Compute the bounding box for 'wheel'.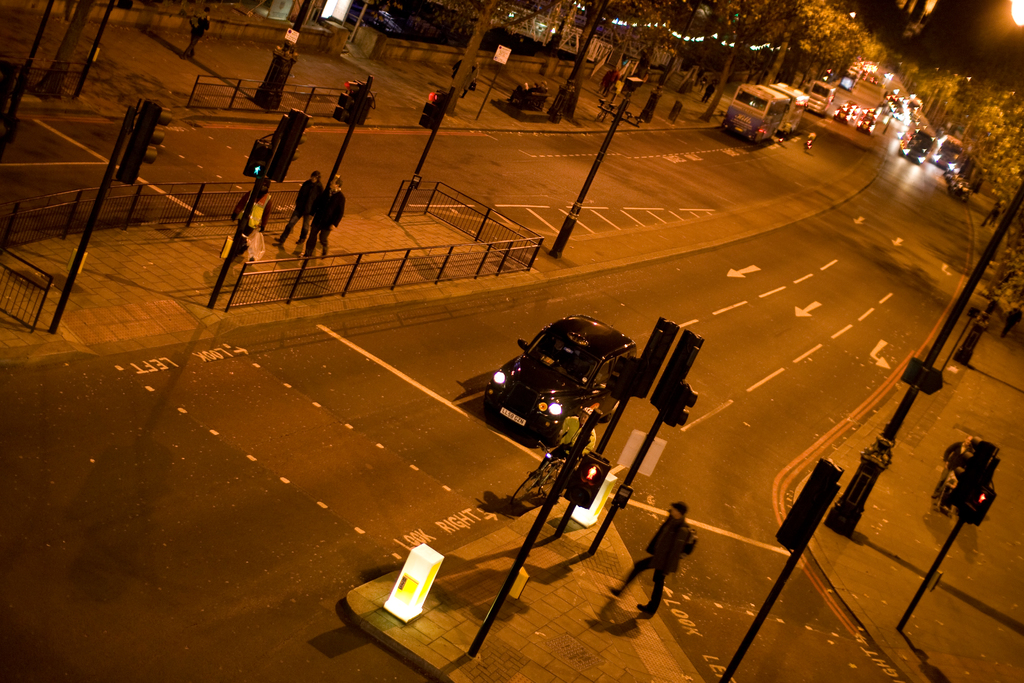
rect(540, 459, 566, 493).
